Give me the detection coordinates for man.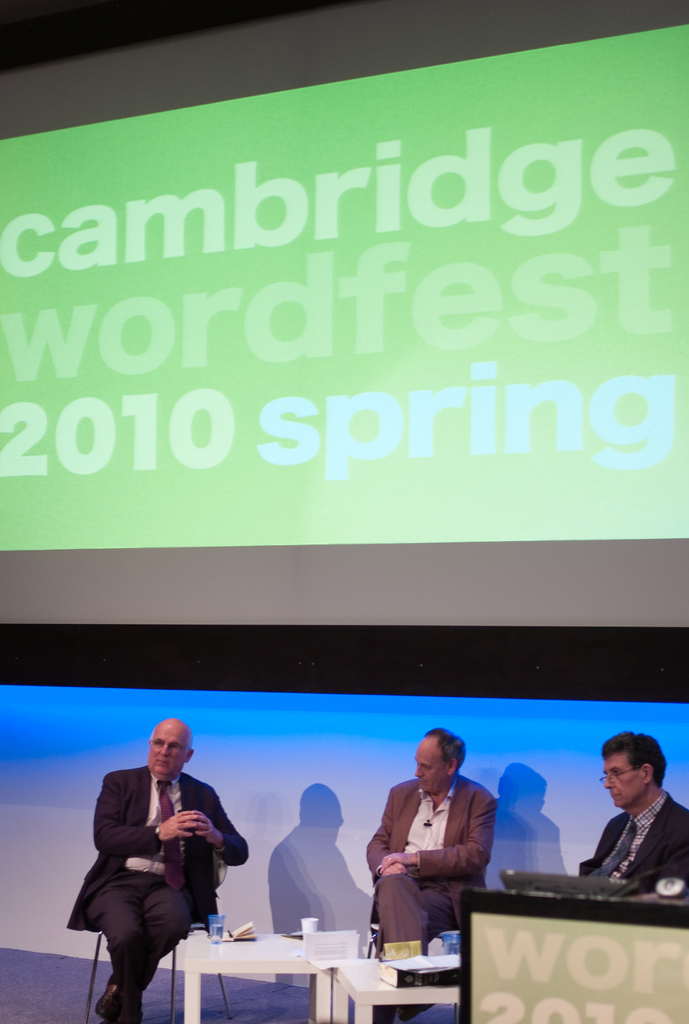
left=568, top=726, right=688, bottom=907.
